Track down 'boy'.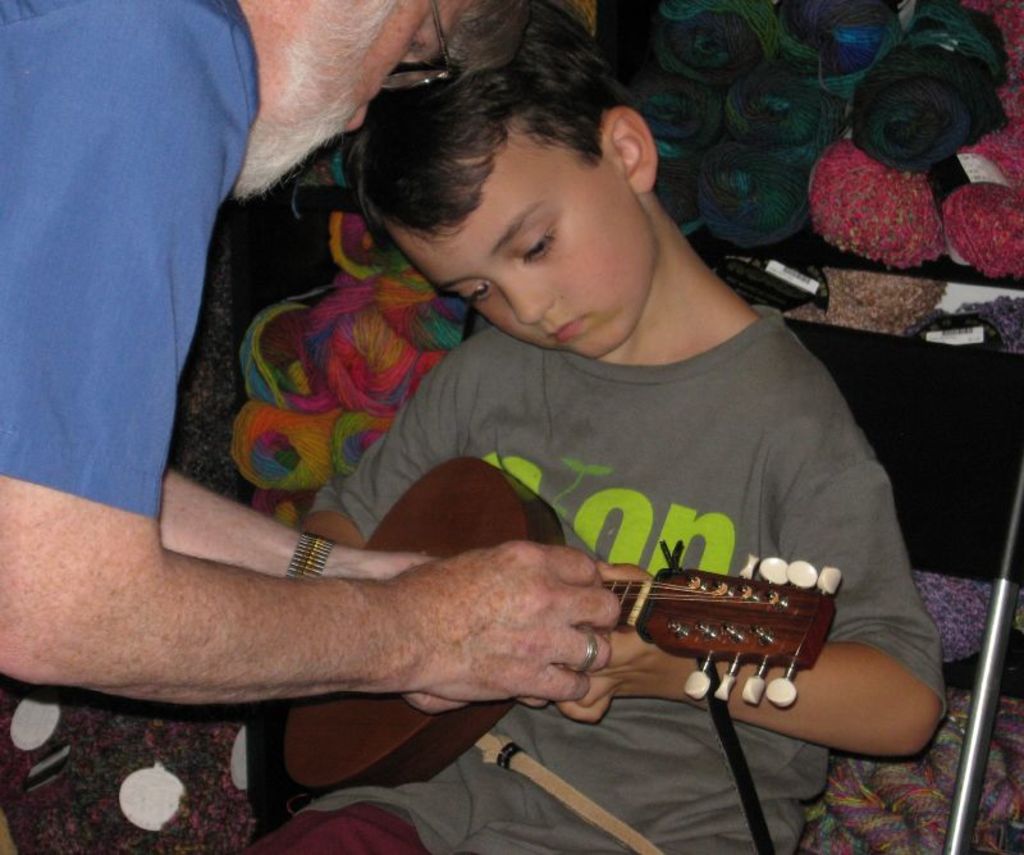
Tracked to region(247, 0, 945, 854).
